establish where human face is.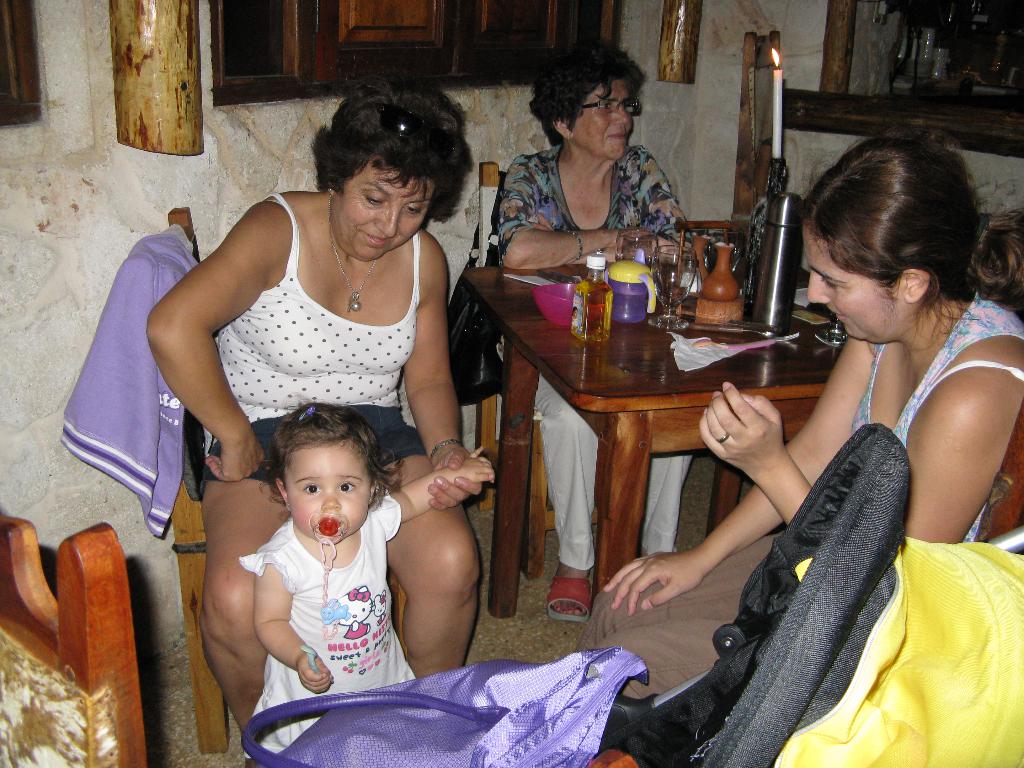
Established at 805:226:907:342.
